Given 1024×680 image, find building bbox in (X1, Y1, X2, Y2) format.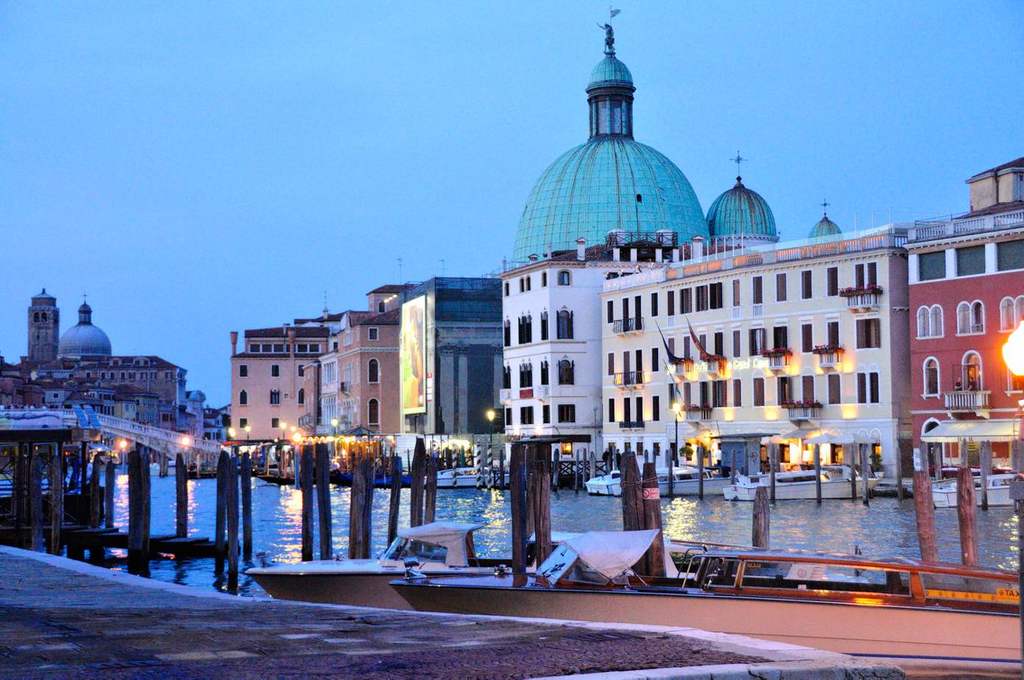
(401, 276, 505, 434).
